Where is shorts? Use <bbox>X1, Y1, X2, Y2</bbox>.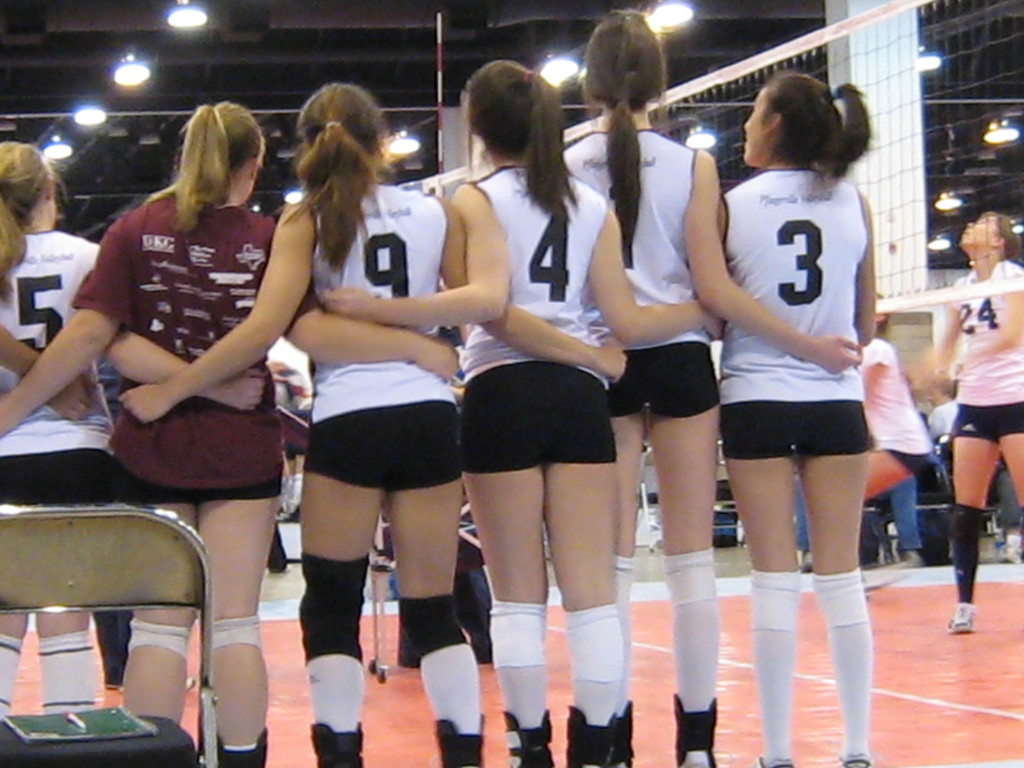
<bbox>445, 362, 644, 484</bbox>.
